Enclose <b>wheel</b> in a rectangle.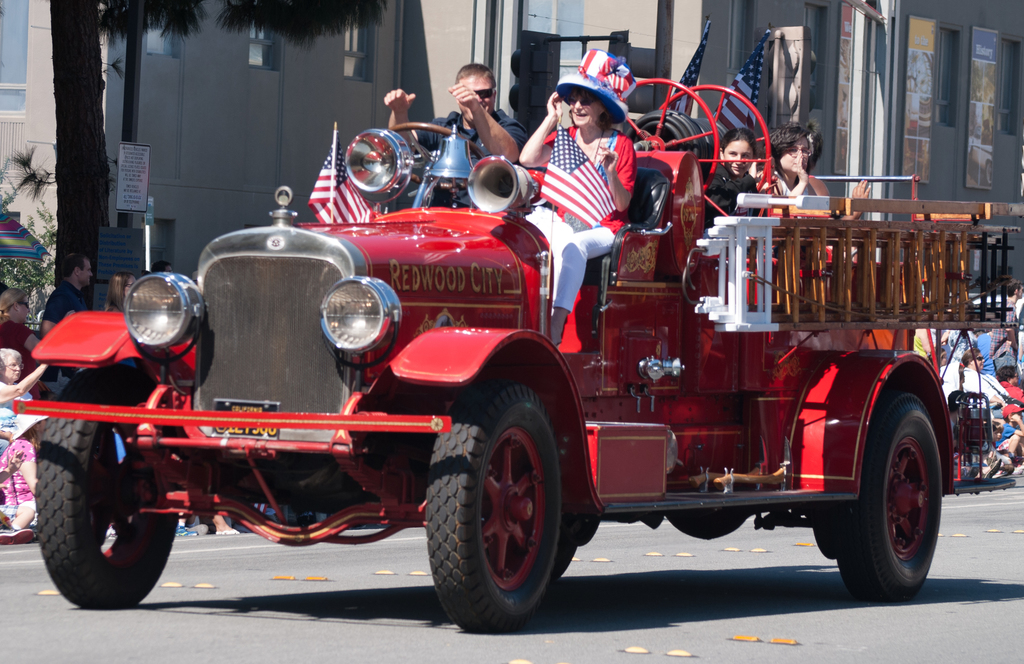
crop(26, 358, 177, 625).
